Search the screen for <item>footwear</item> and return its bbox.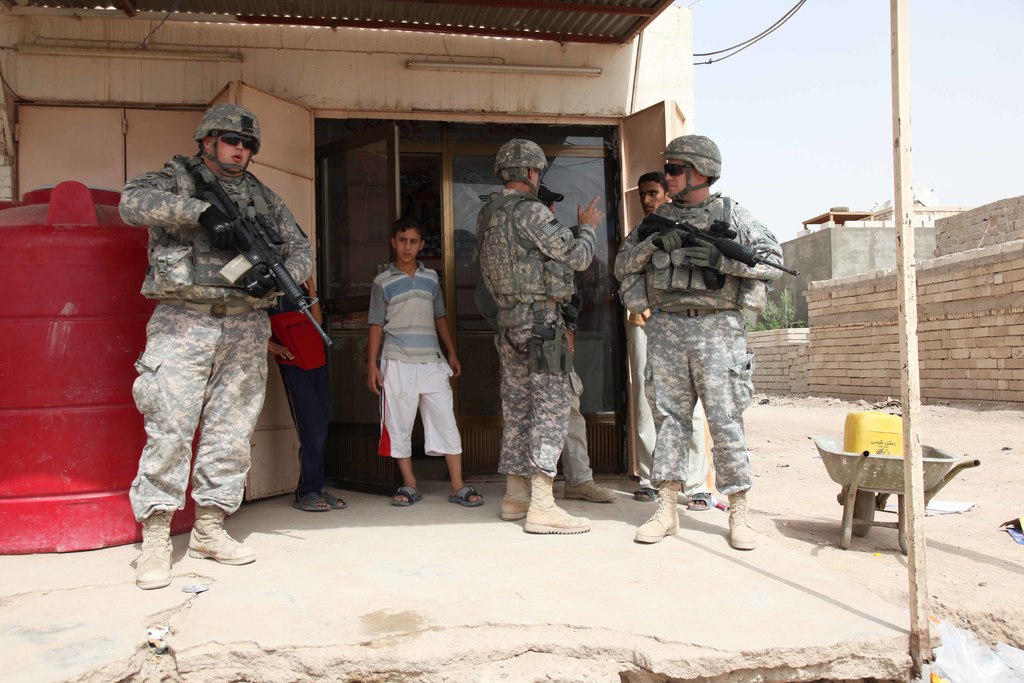
Found: pyautogui.locateOnScreen(560, 478, 618, 504).
